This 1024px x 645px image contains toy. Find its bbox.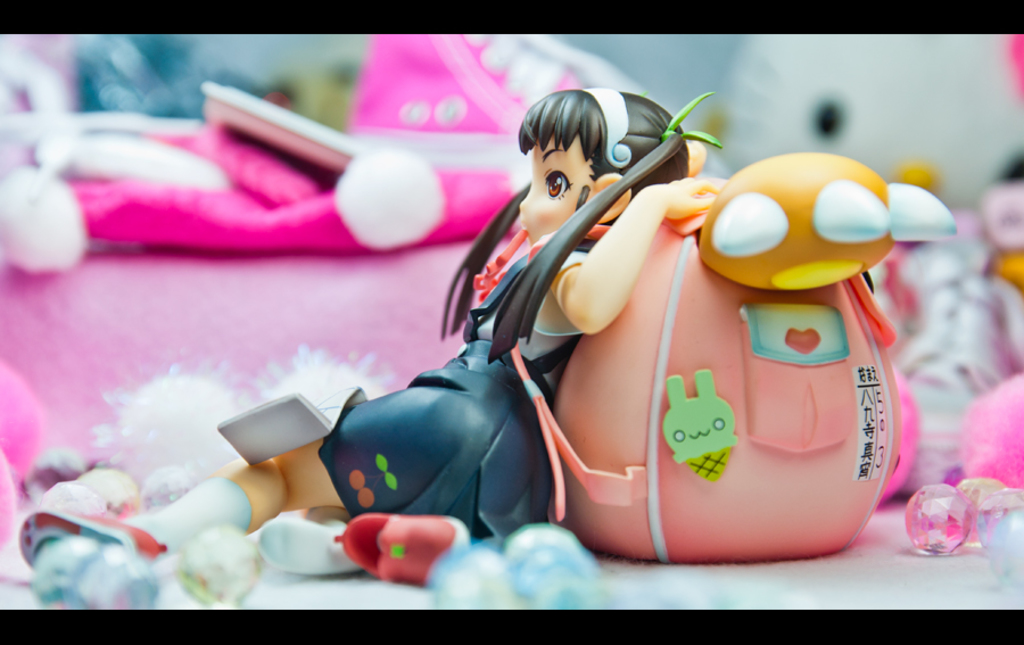
l=545, t=141, r=960, b=569.
